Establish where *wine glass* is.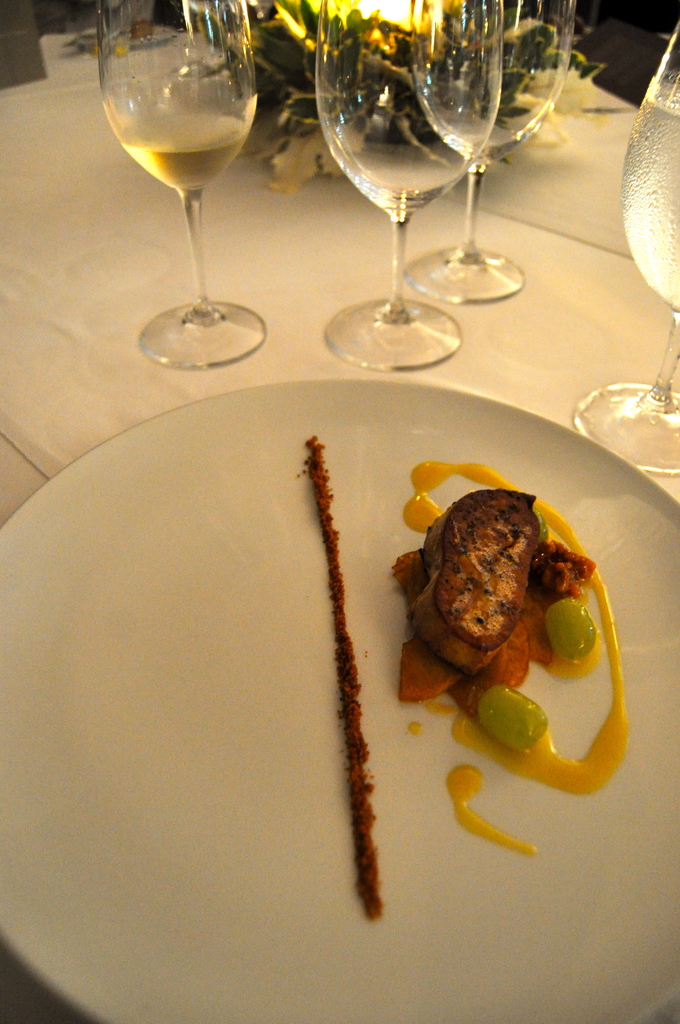
Established at locate(99, 0, 256, 372).
